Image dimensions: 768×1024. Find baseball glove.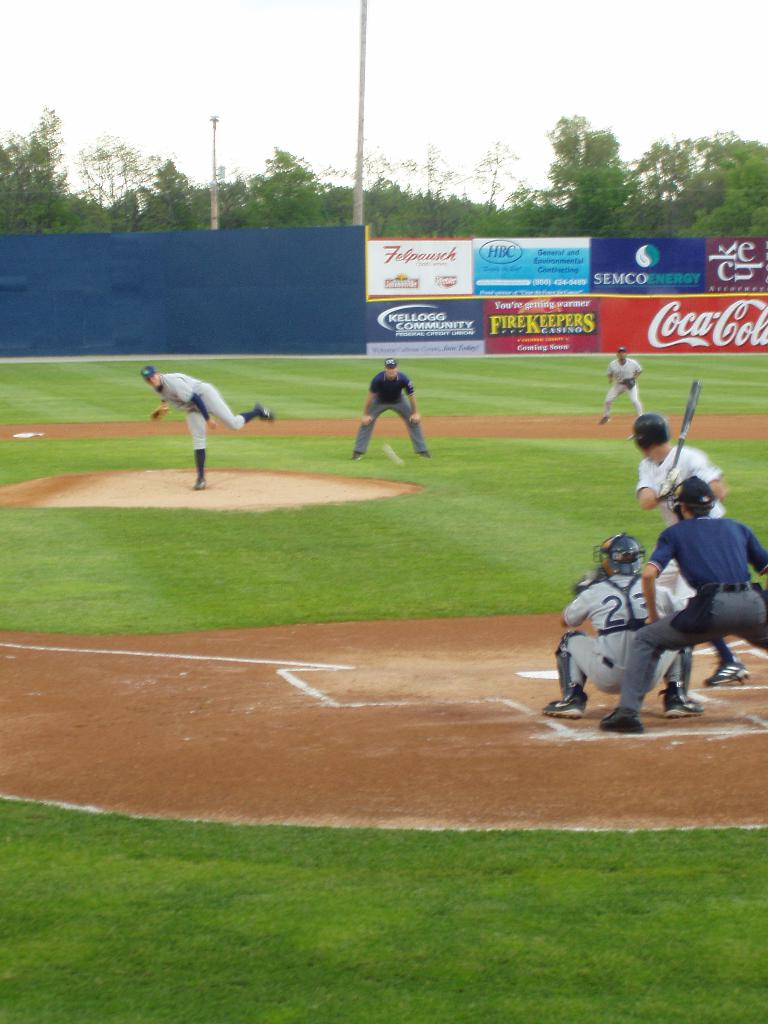
{"x1": 147, "y1": 401, "x2": 168, "y2": 426}.
